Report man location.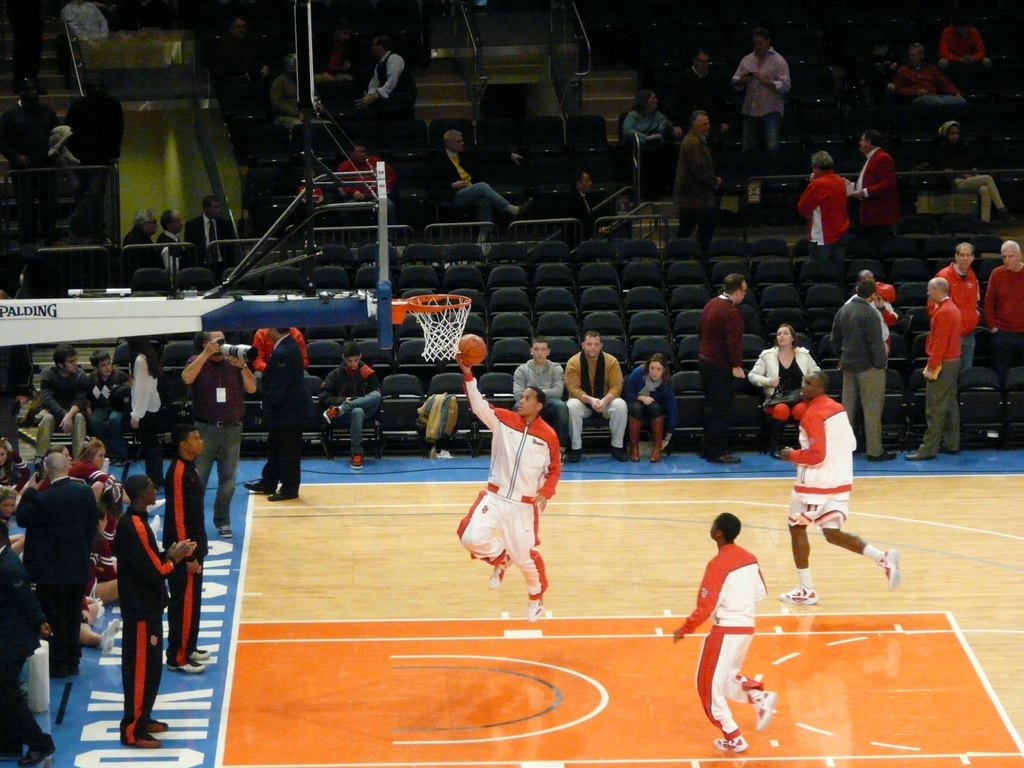
Report: box(464, 370, 560, 632).
